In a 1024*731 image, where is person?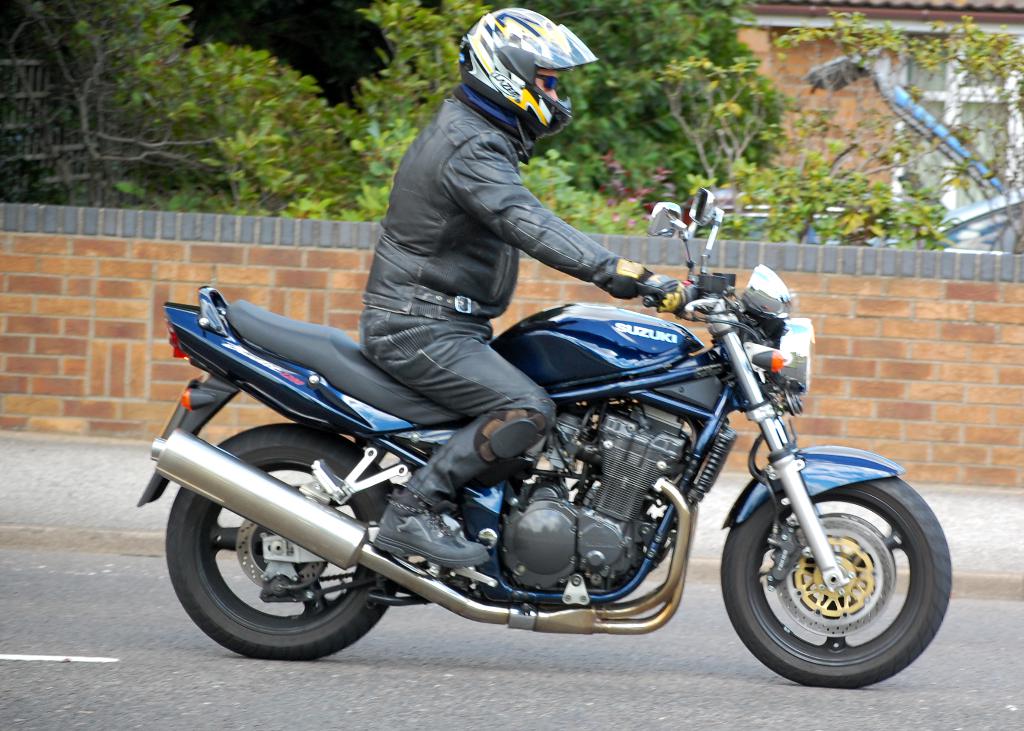
[x1=356, y1=0, x2=696, y2=567].
